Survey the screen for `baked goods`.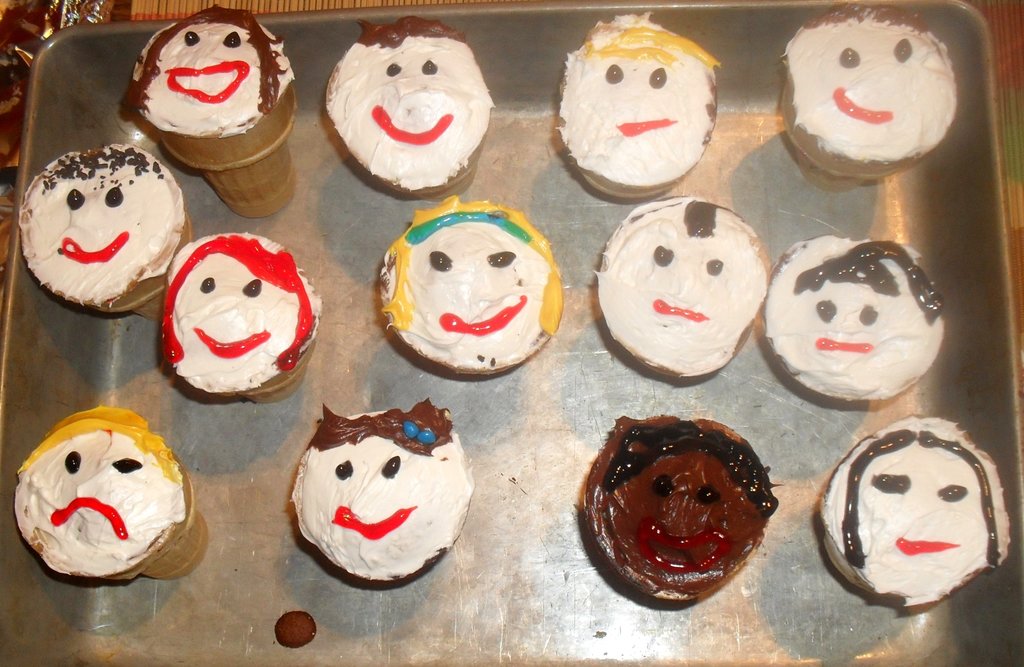
Survey found: left=290, top=395, right=477, bottom=586.
